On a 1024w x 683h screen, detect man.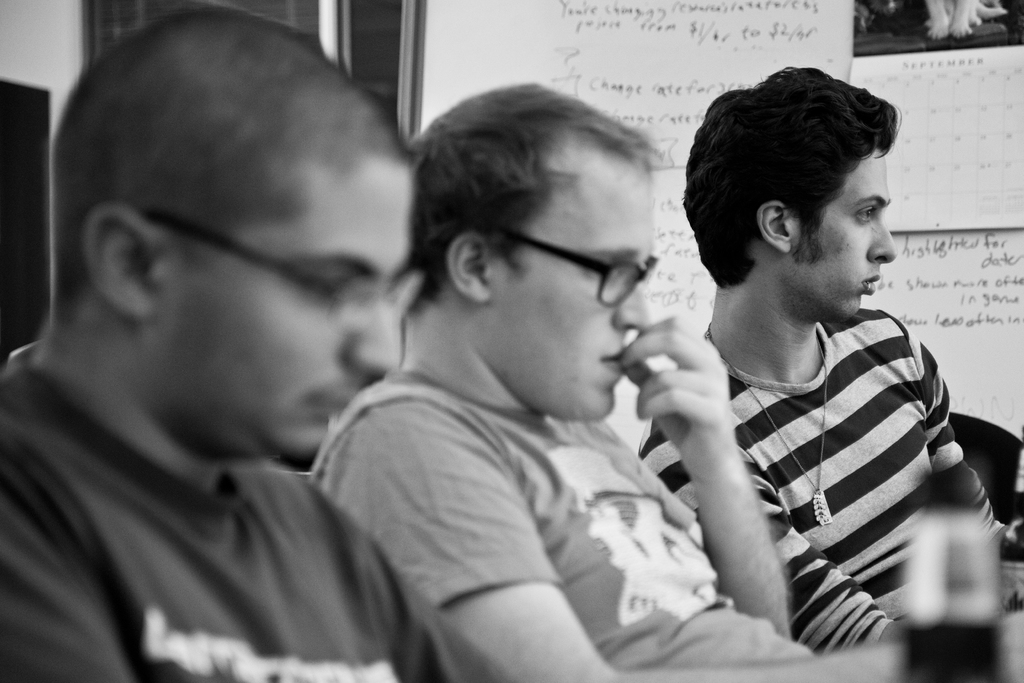
280 104 867 680.
